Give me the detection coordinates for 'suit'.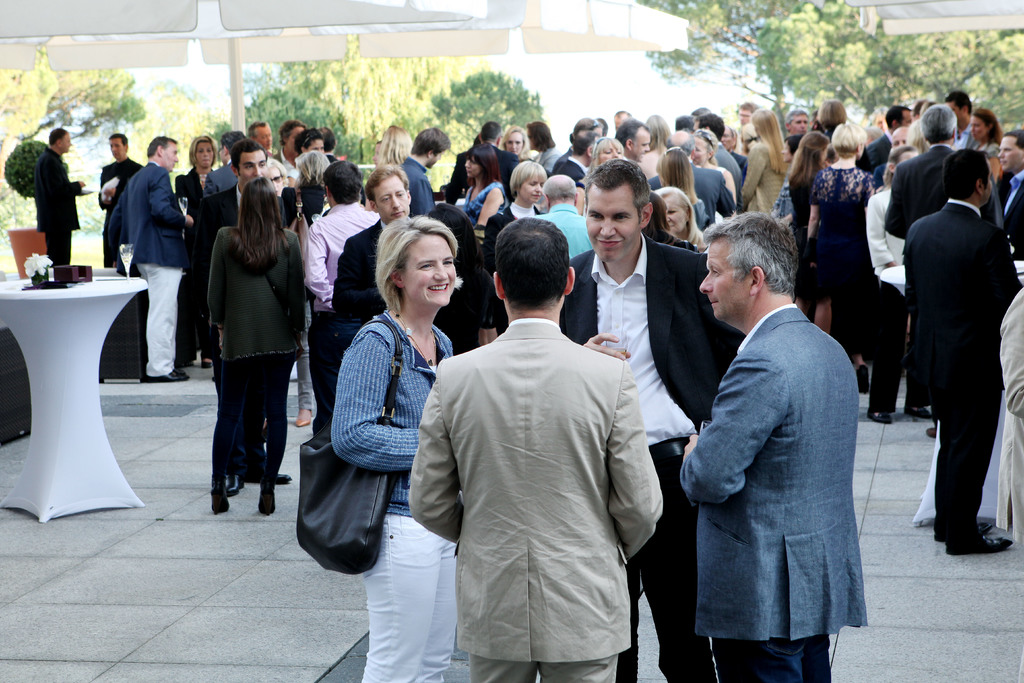
bbox=(408, 320, 662, 661).
